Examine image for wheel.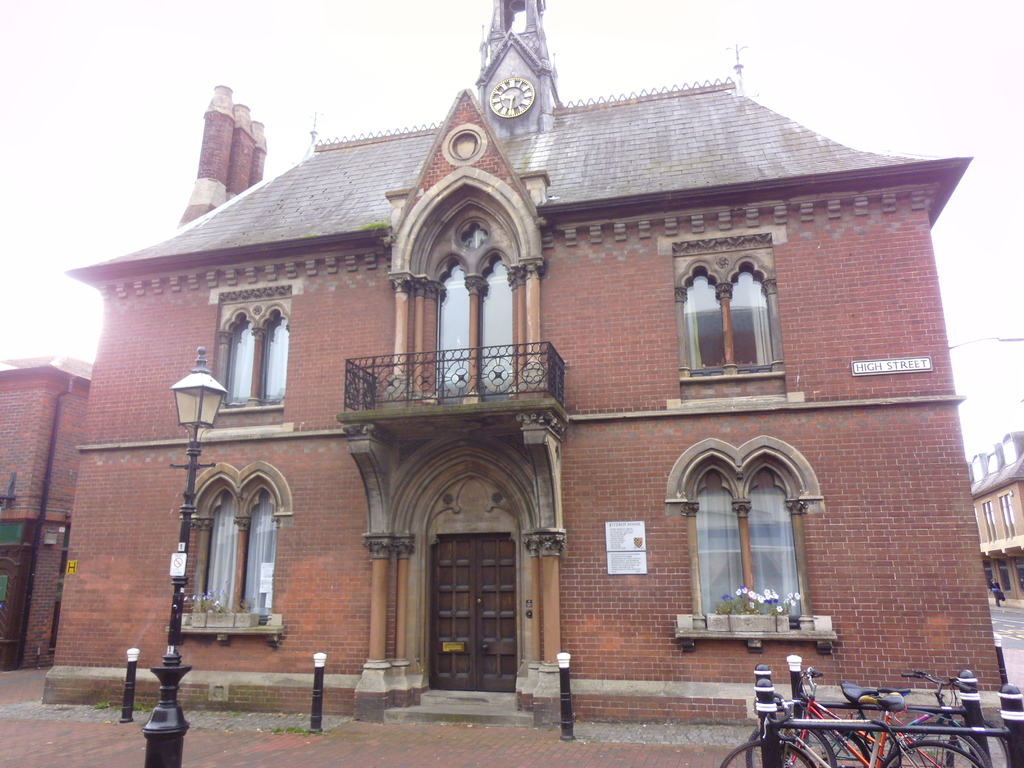
Examination result: x1=717 y1=735 x2=819 y2=767.
